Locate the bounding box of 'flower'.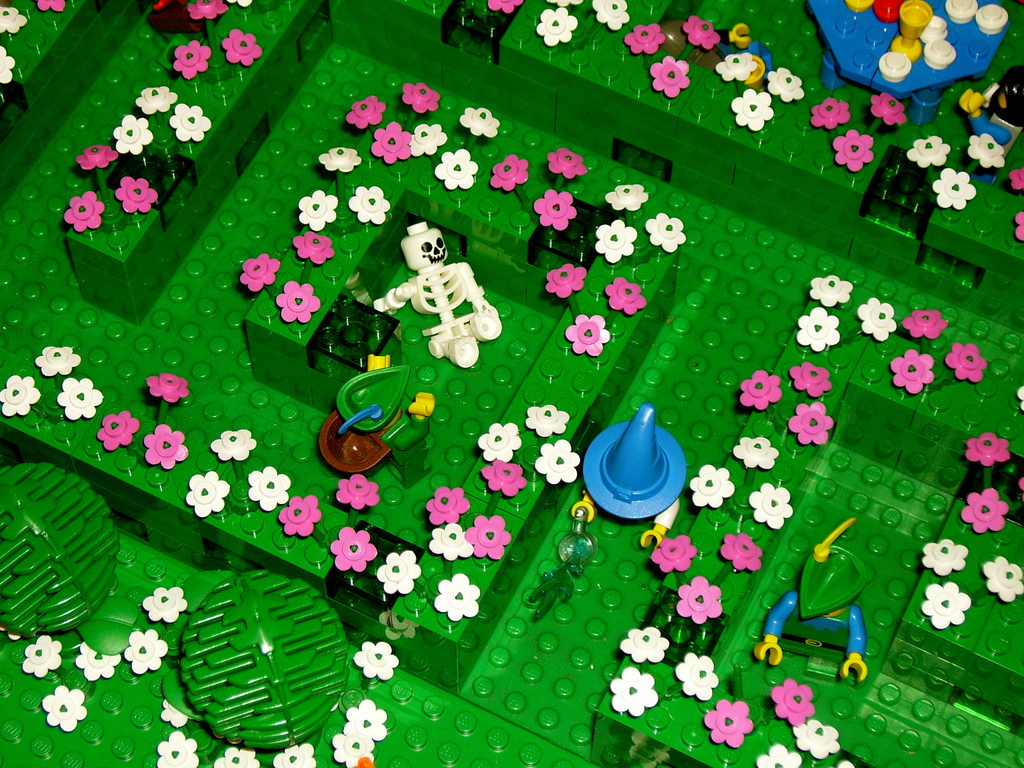
Bounding box: [x1=960, y1=487, x2=1009, y2=533].
